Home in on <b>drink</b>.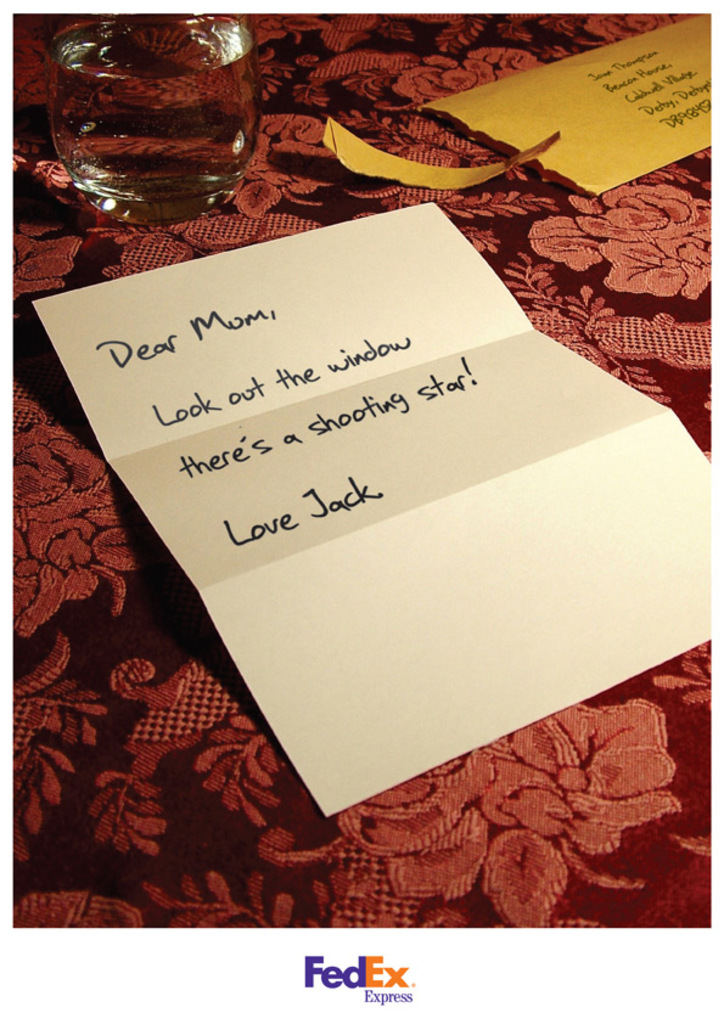
Homed in at [35,16,270,216].
